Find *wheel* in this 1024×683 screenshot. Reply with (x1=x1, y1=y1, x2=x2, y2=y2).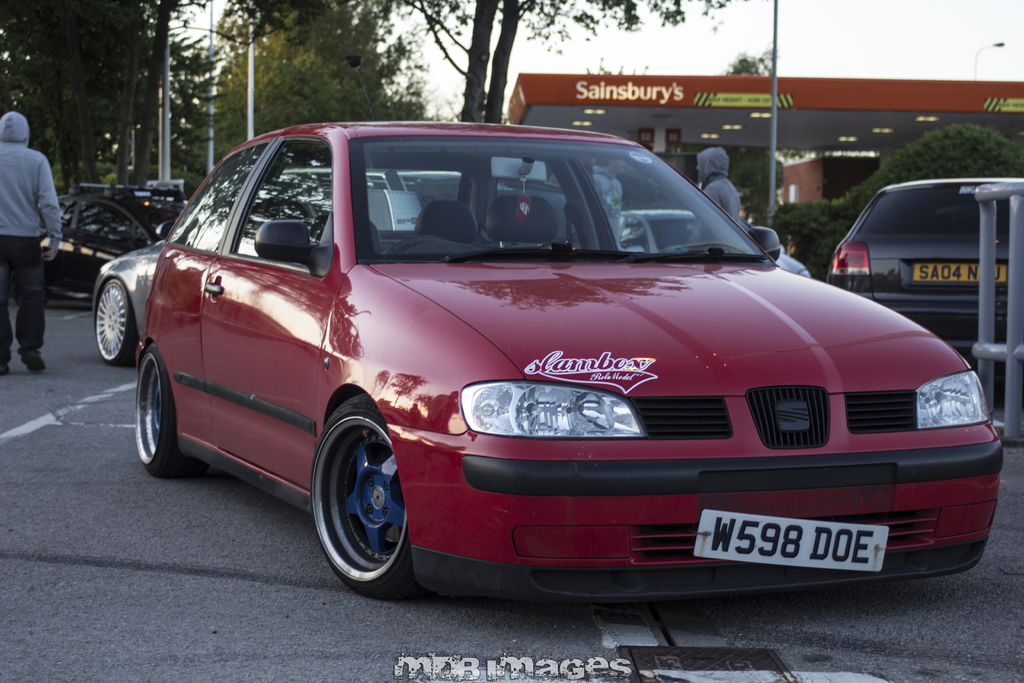
(x1=97, y1=278, x2=141, y2=366).
